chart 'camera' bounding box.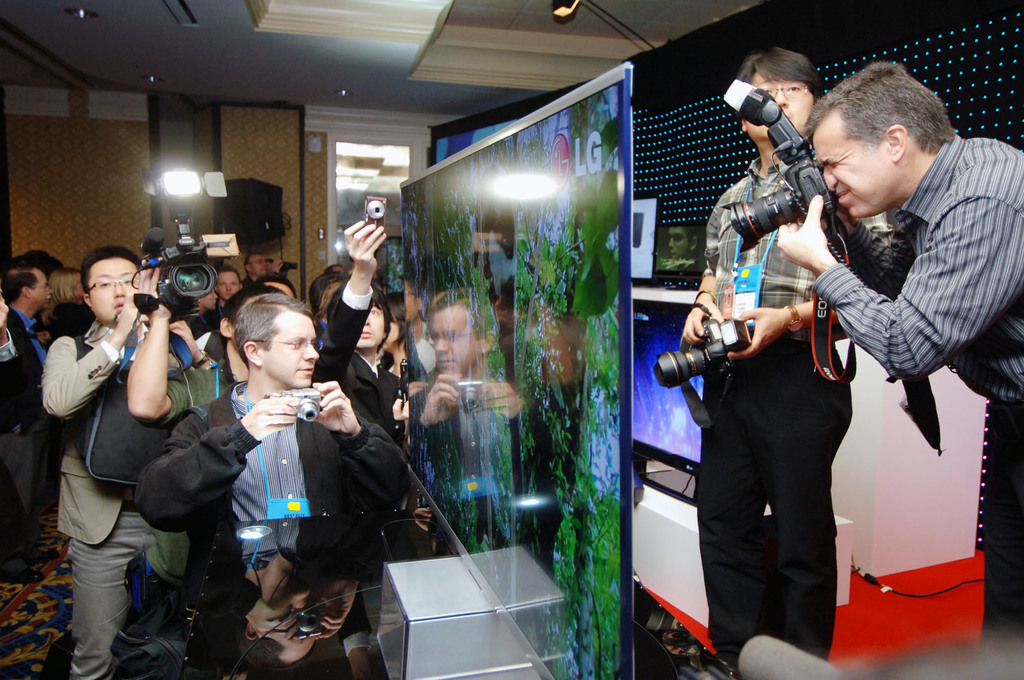
Charted: {"x1": 654, "y1": 303, "x2": 753, "y2": 386}.
